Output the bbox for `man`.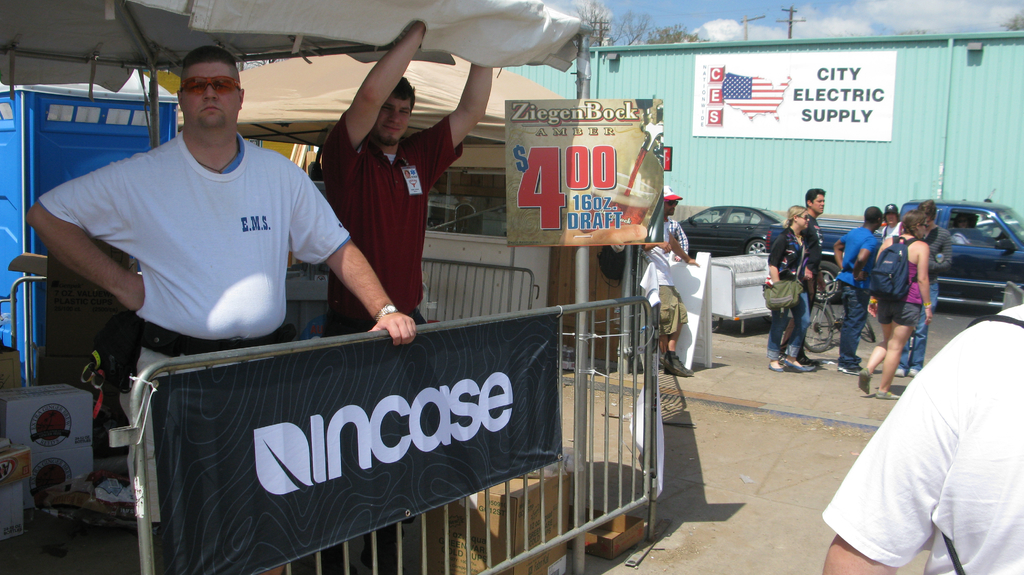
rect(635, 181, 707, 377).
